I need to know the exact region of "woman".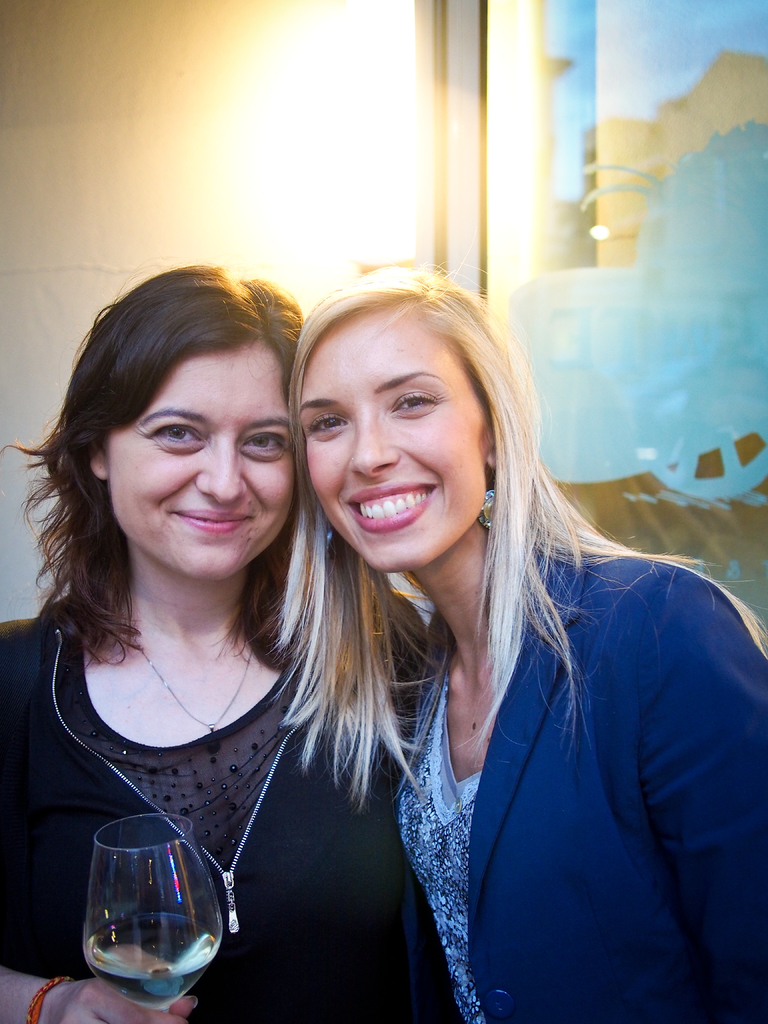
Region: detection(0, 266, 450, 1023).
